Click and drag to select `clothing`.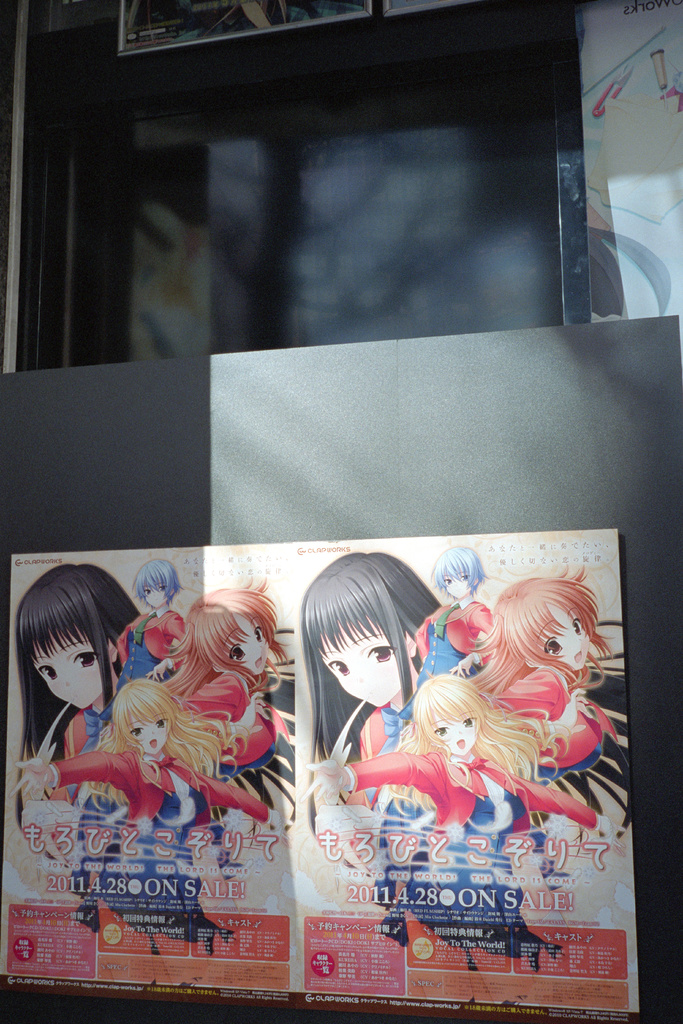
Selection: <region>171, 664, 300, 790</region>.
